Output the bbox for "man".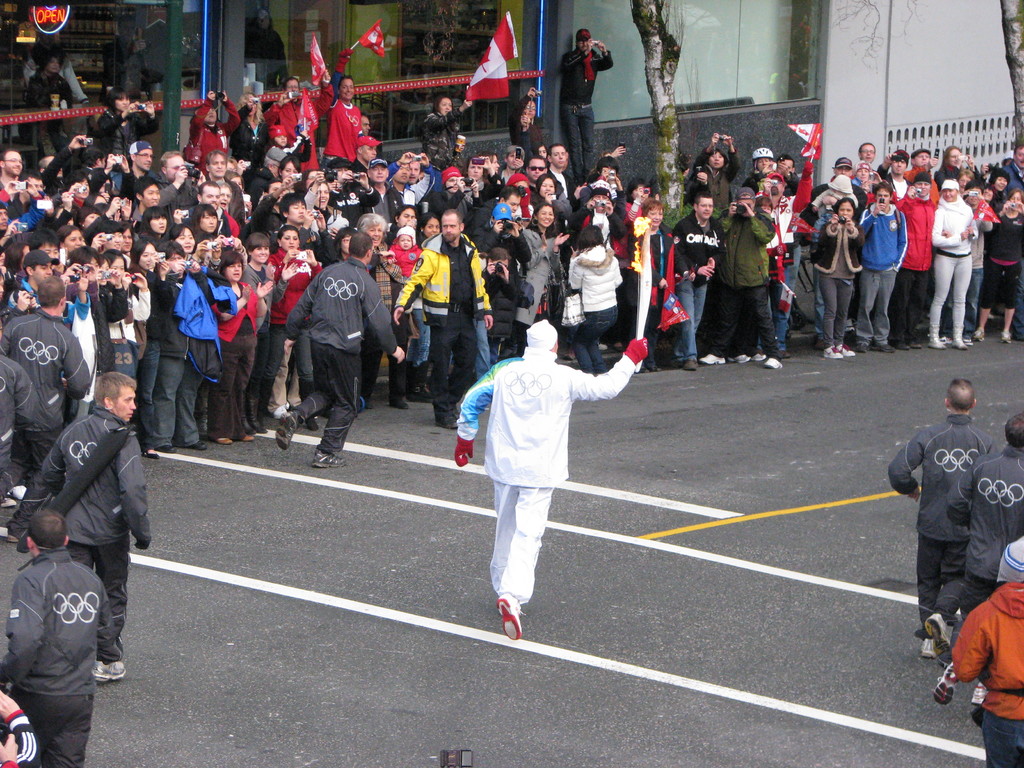
box=[876, 148, 914, 220].
